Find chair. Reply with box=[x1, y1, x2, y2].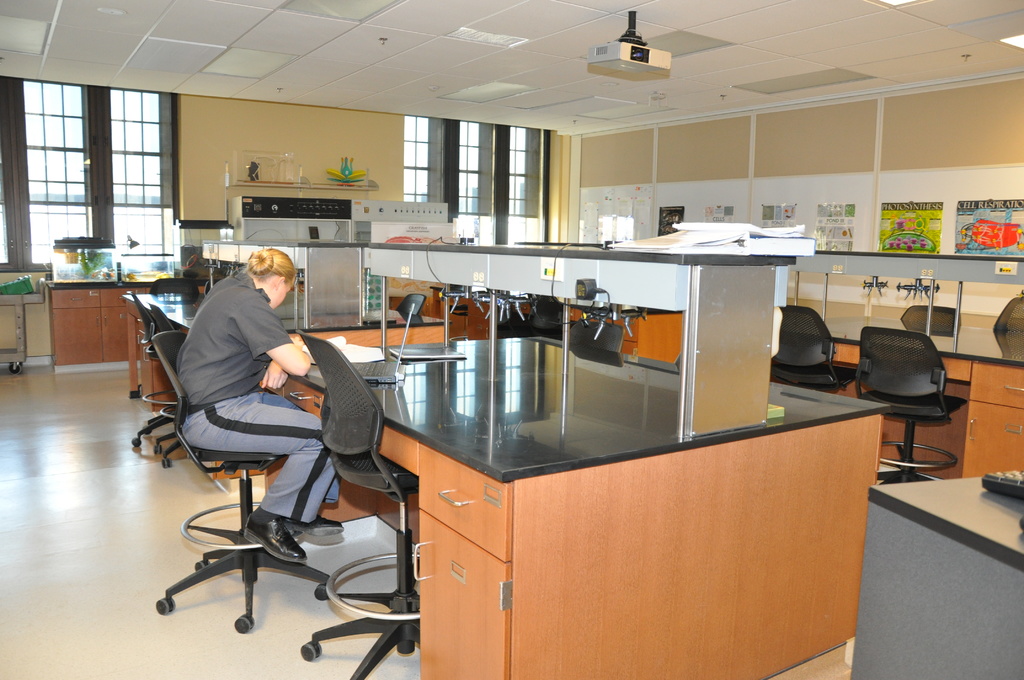
box=[847, 318, 965, 476].
